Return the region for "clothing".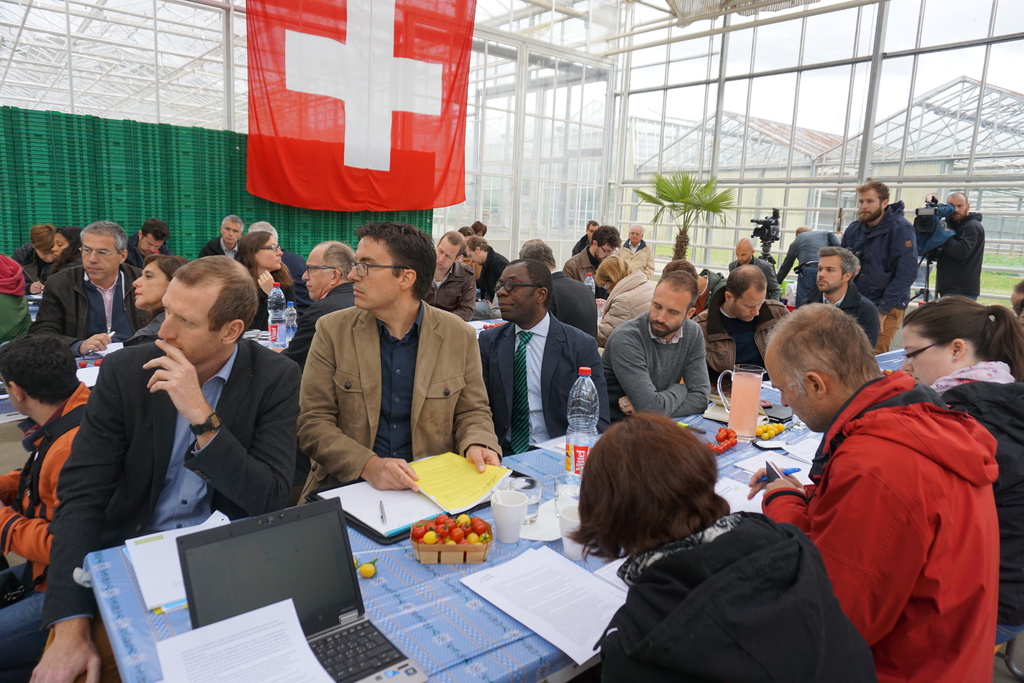
{"left": 31, "top": 265, "right": 154, "bottom": 361}.
